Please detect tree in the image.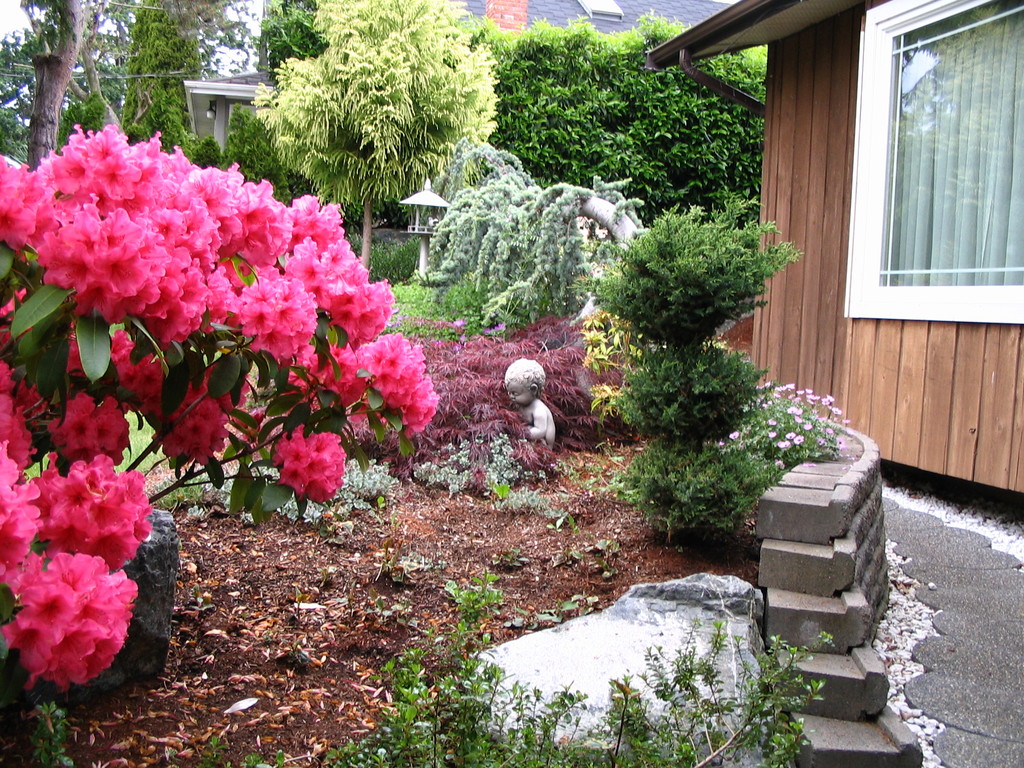
x1=116 y1=0 x2=202 y2=160.
